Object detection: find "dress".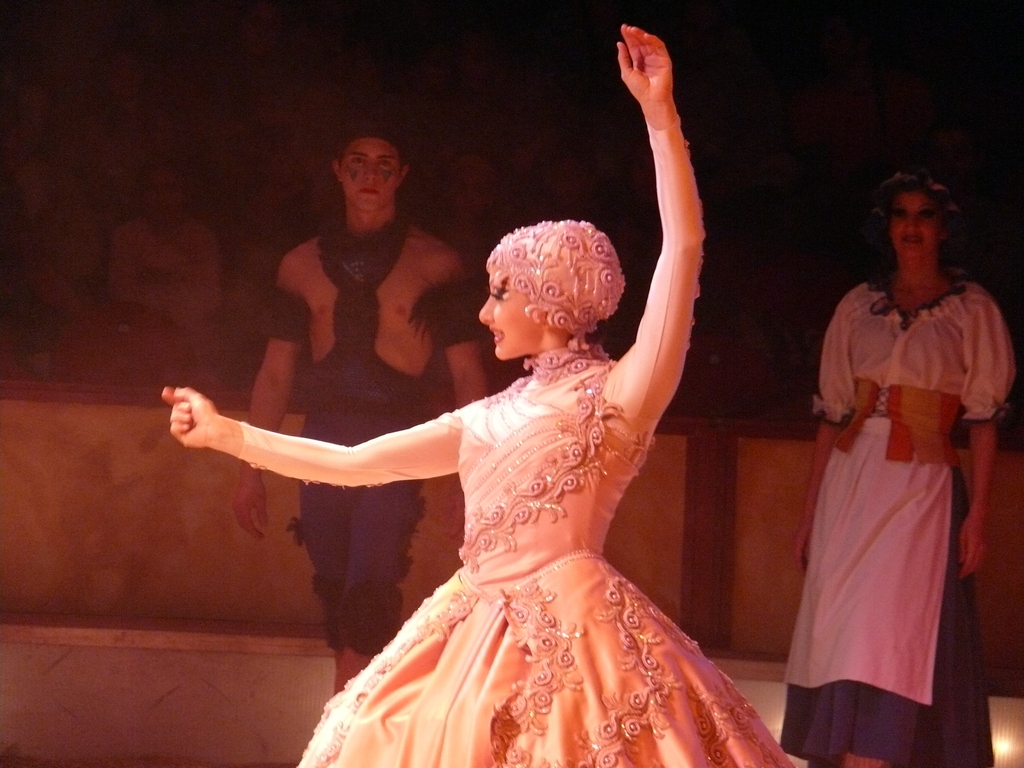
region(776, 274, 1011, 767).
